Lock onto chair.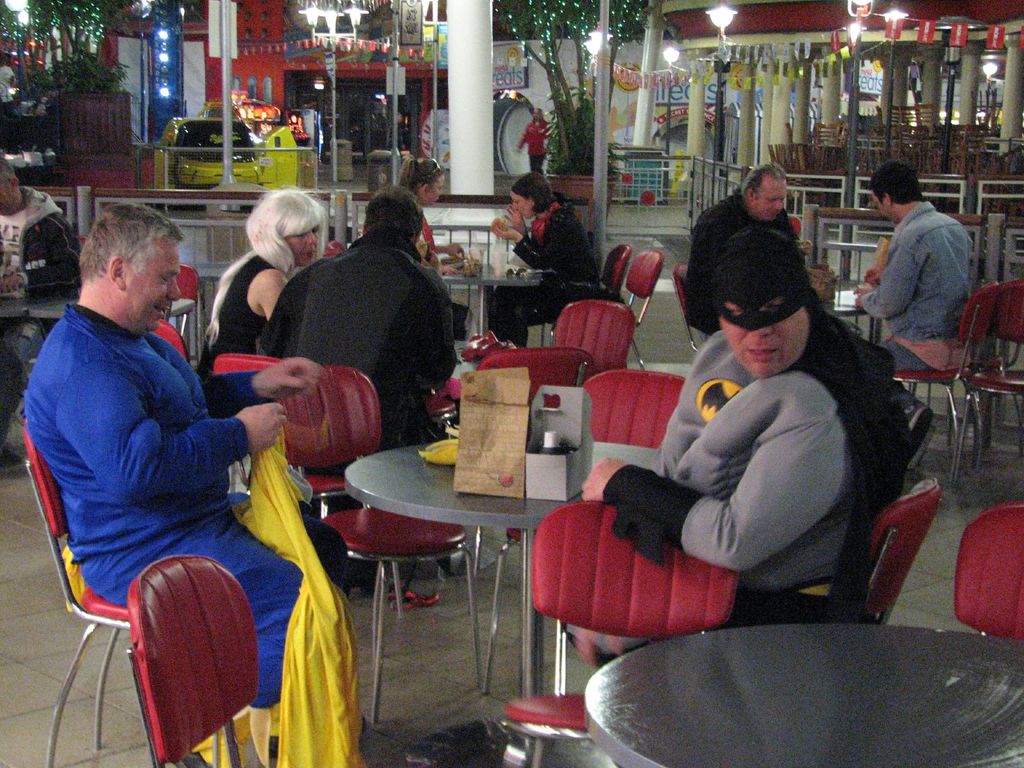
Locked: {"x1": 862, "y1": 477, "x2": 941, "y2": 627}.
